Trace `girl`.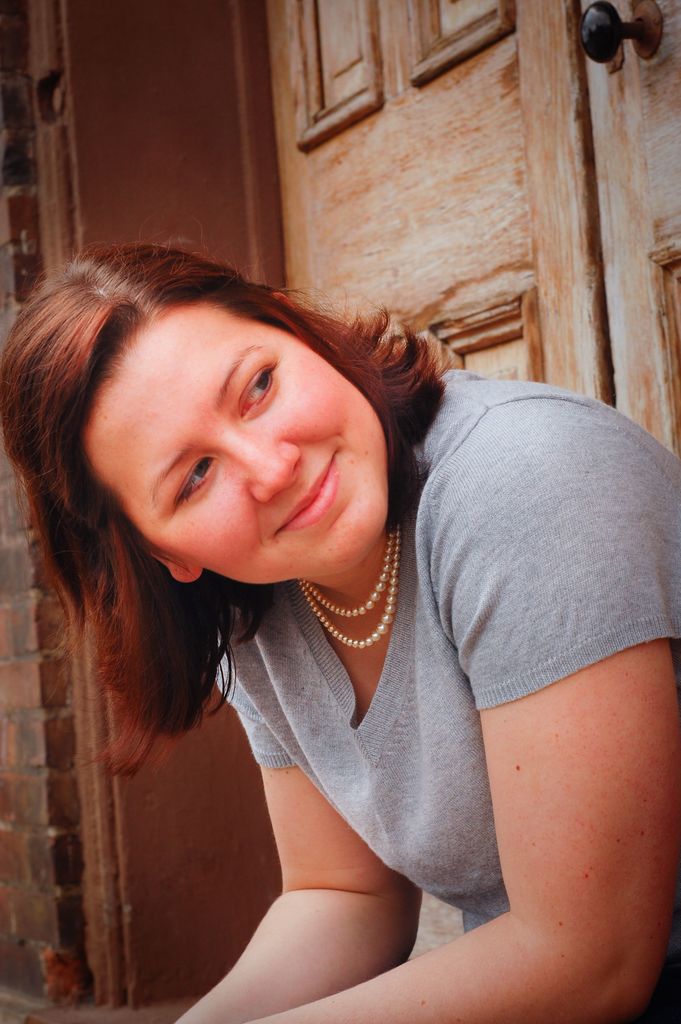
Traced to [0,209,677,1023].
